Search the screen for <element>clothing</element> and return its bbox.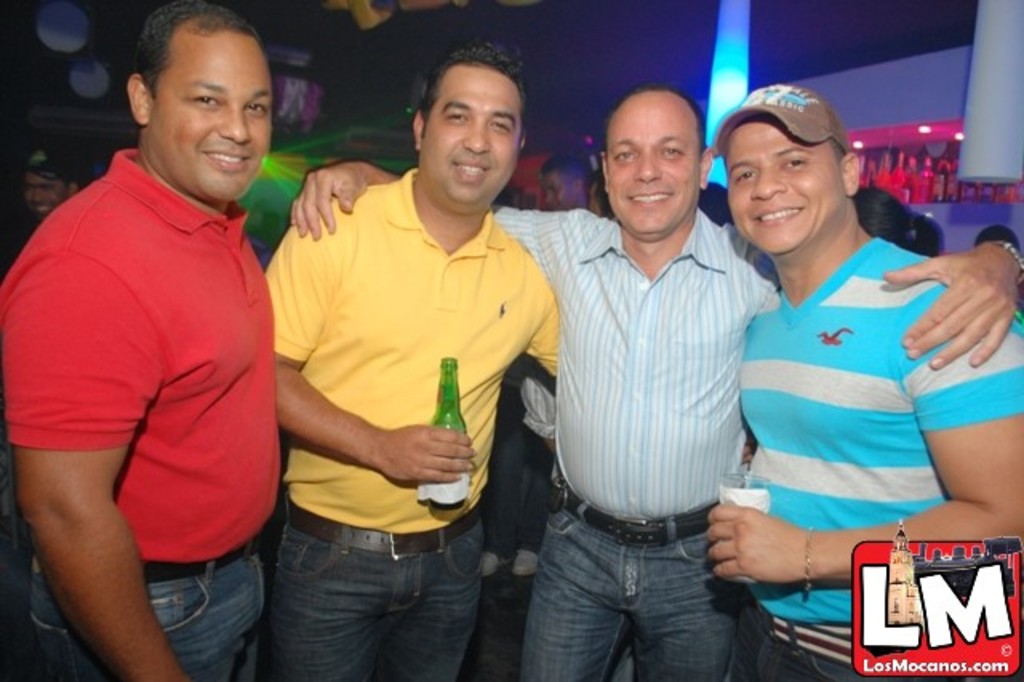
Found: (left=523, top=363, right=560, bottom=493).
